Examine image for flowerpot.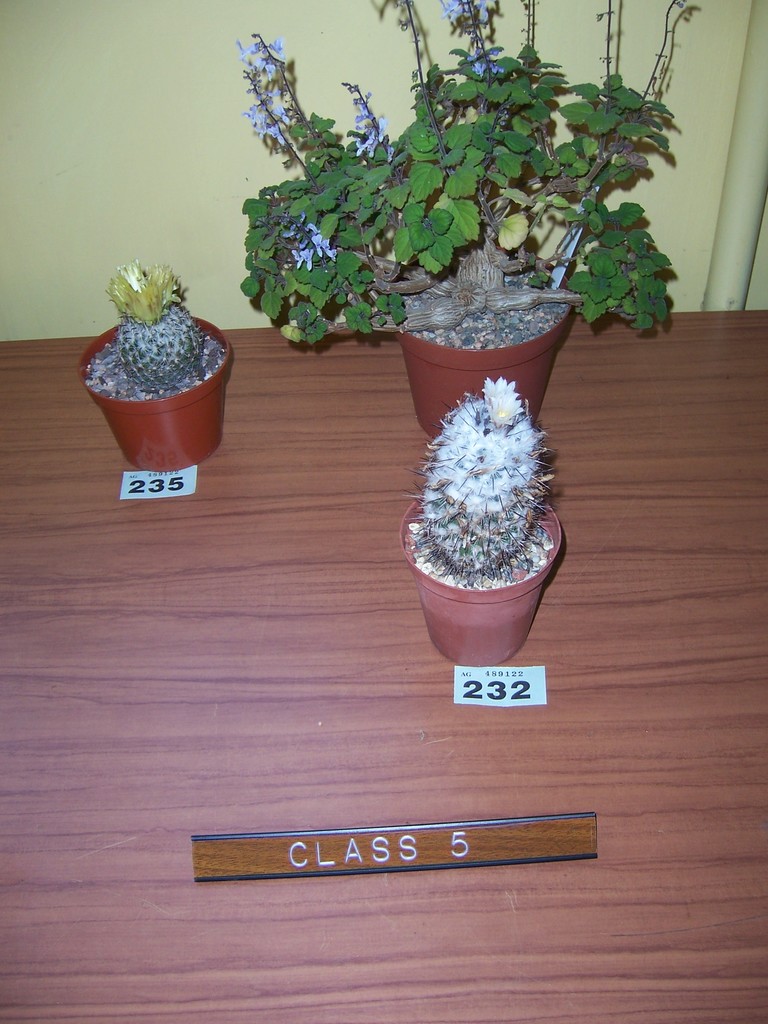
Examination result: (79, 314, 234, 471).
